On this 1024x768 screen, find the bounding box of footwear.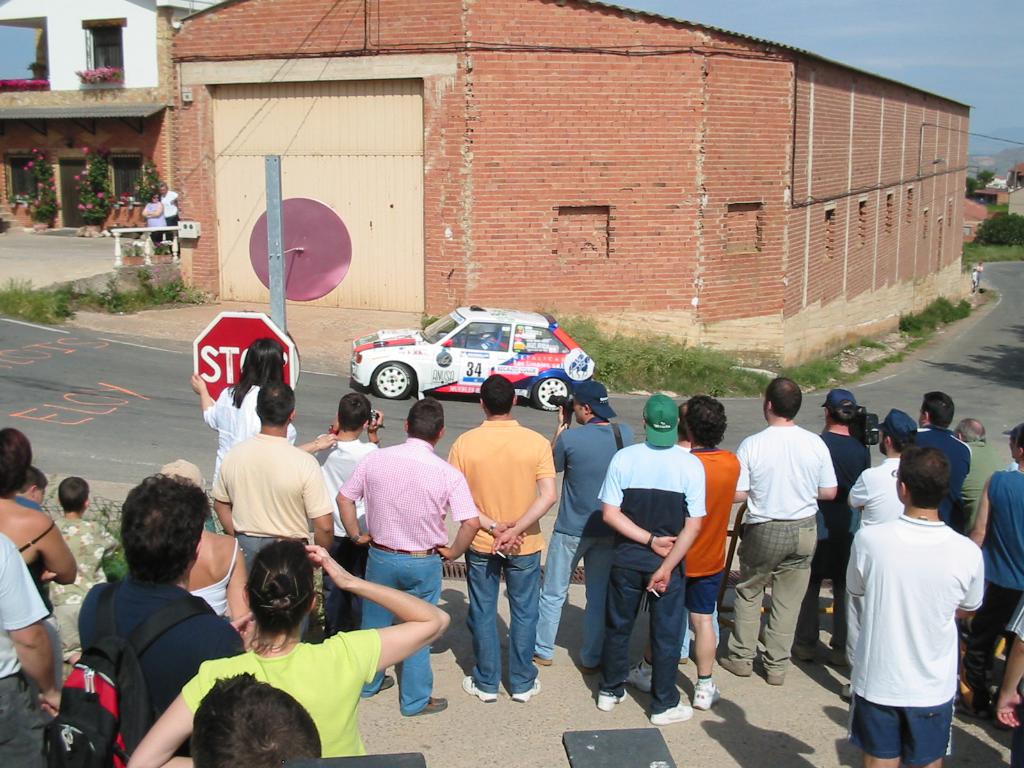
Bounding box: x1=833, y1=647, x2=852, y2=668.
